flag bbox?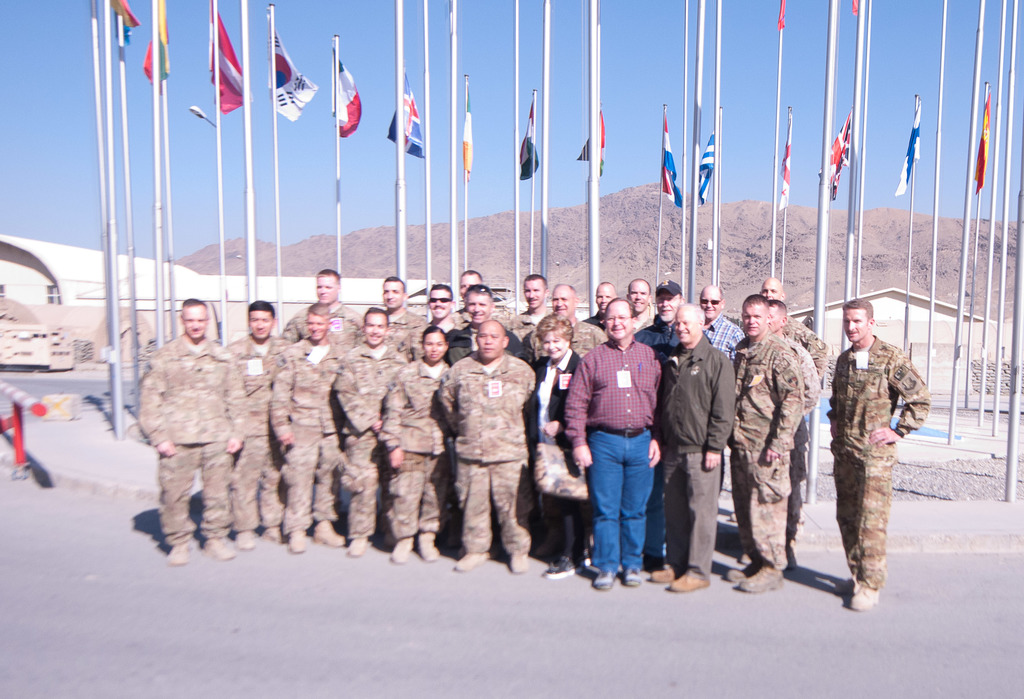
313,43,361,141
